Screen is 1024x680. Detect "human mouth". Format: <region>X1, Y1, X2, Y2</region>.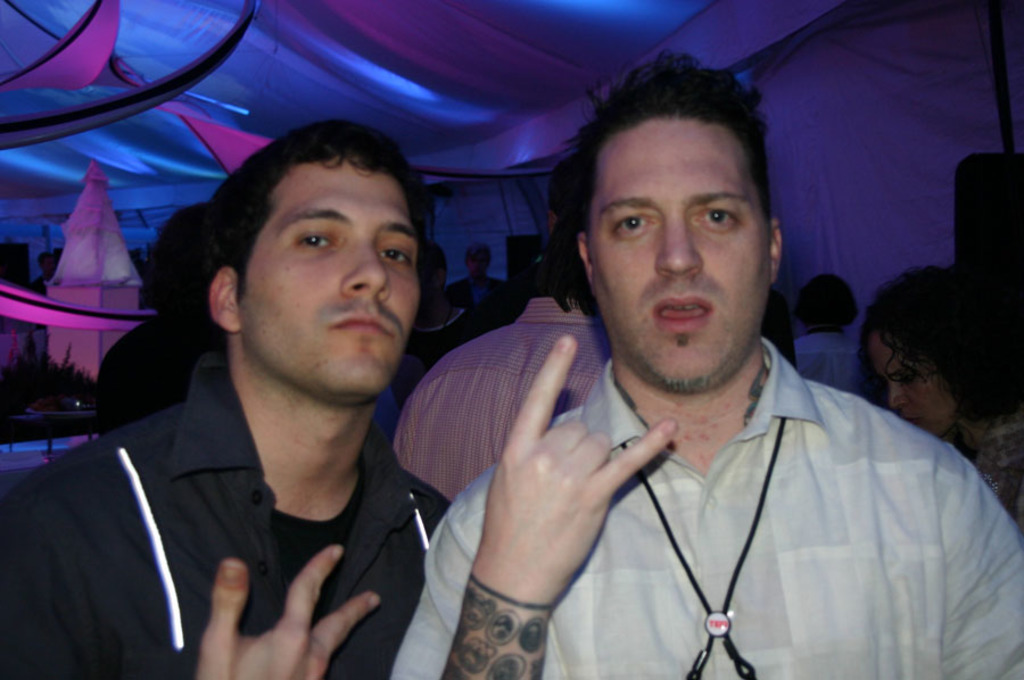
<region>651, 297, 711, 333</region>.
